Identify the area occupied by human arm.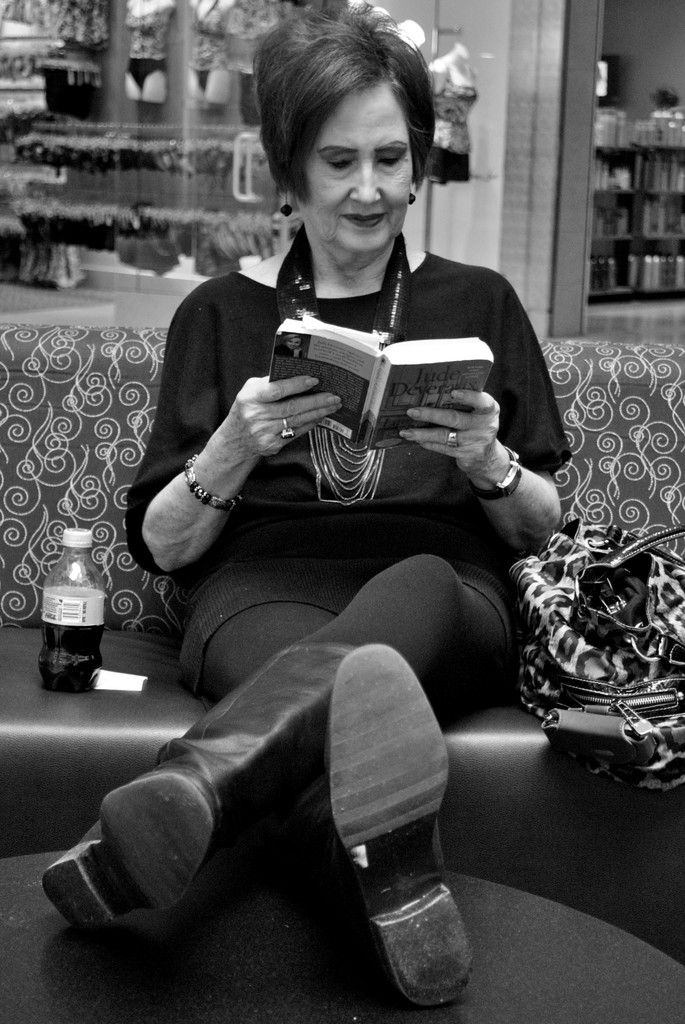
Area: <region>118, 294, 339, 582</region>.
